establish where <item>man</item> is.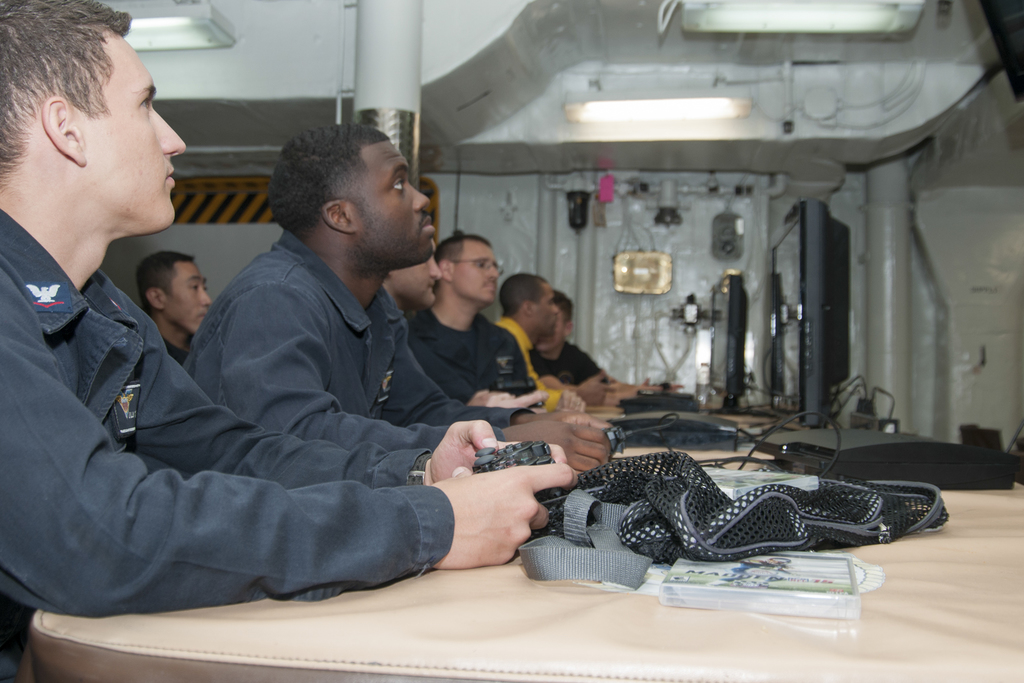
Established at 381 251 547 406.
